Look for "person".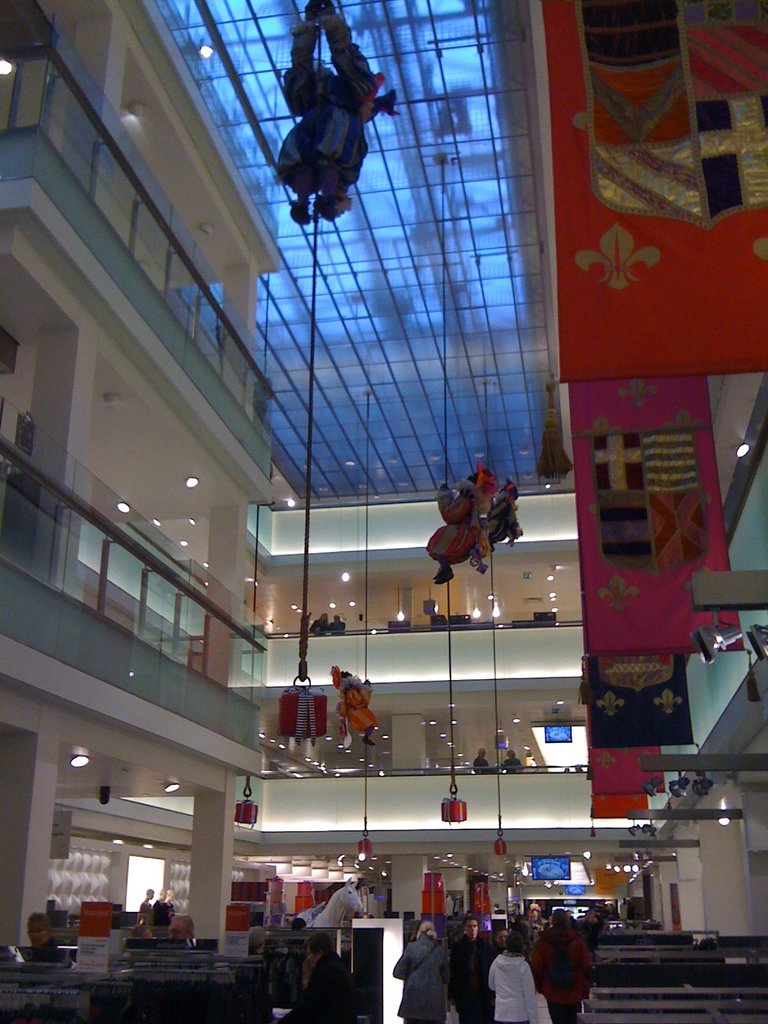
Found: <box>531,908,591,1023</box>.
